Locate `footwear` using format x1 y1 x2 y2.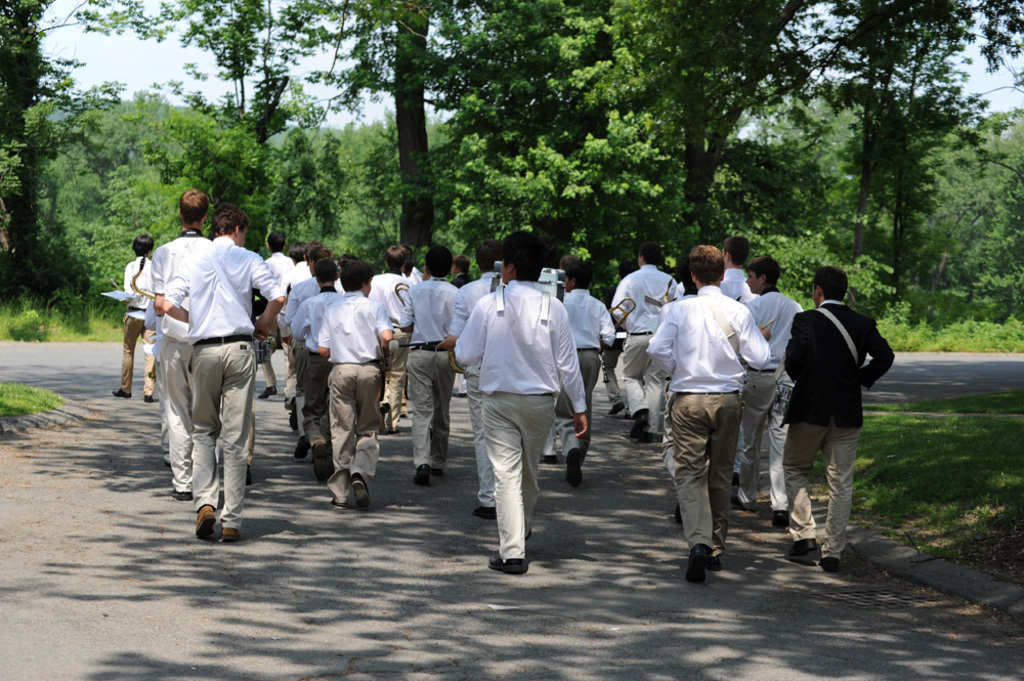
378 402 388 412.
